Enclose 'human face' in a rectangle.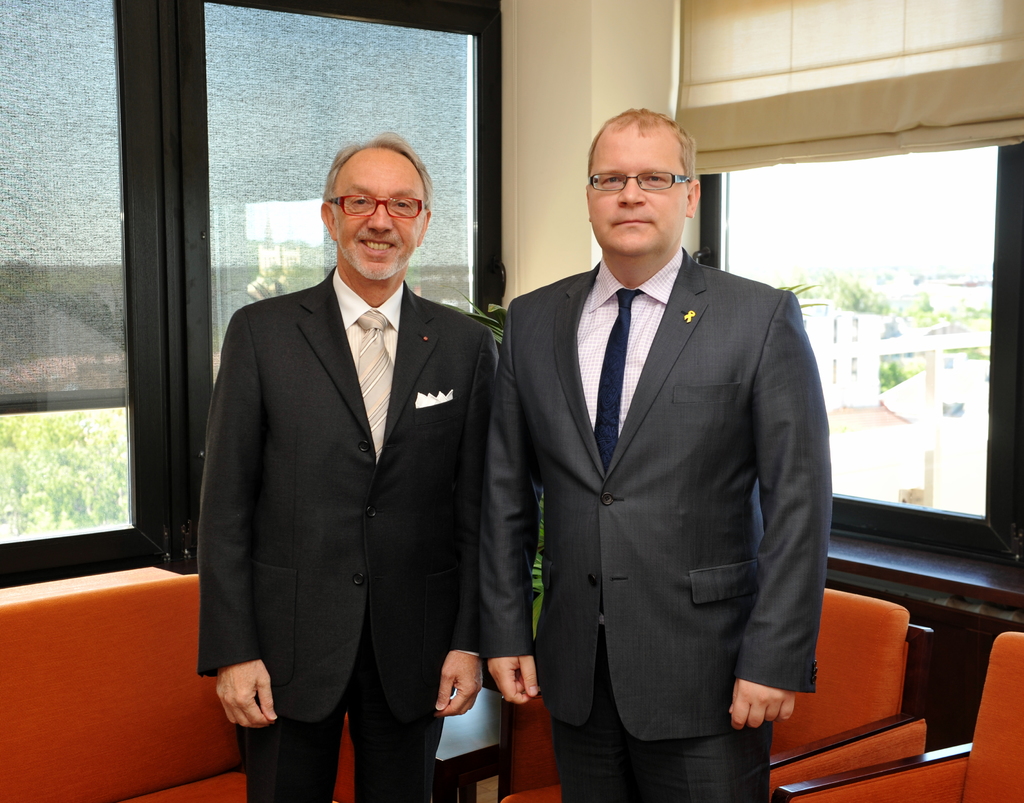
region(589, 121, 689, 258).
